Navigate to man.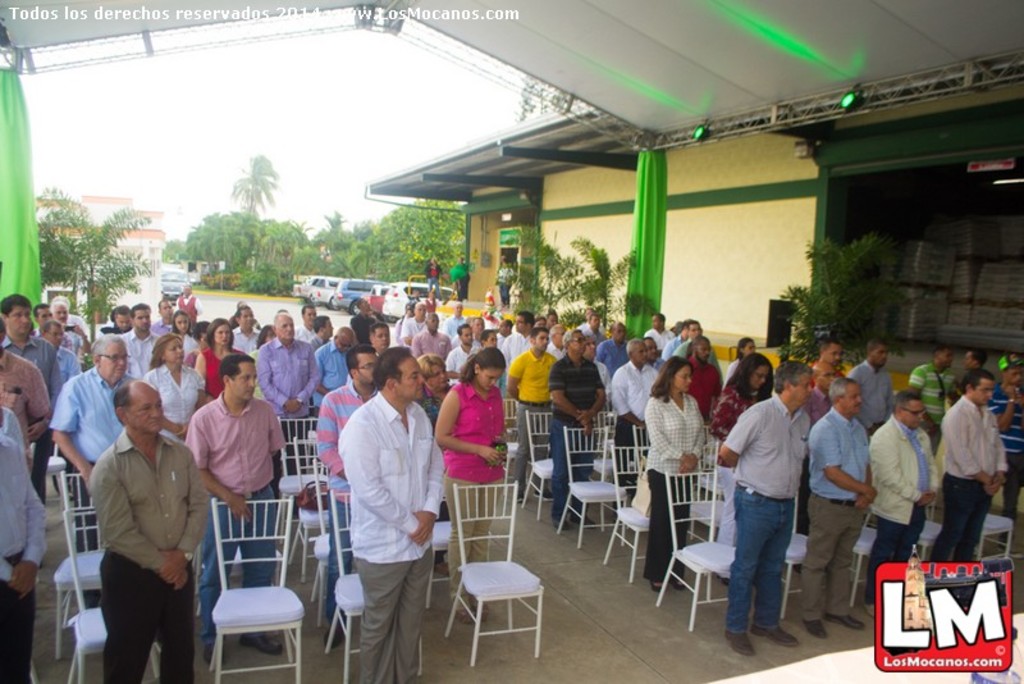
Navigation target: 442, 302, 468, 341.
